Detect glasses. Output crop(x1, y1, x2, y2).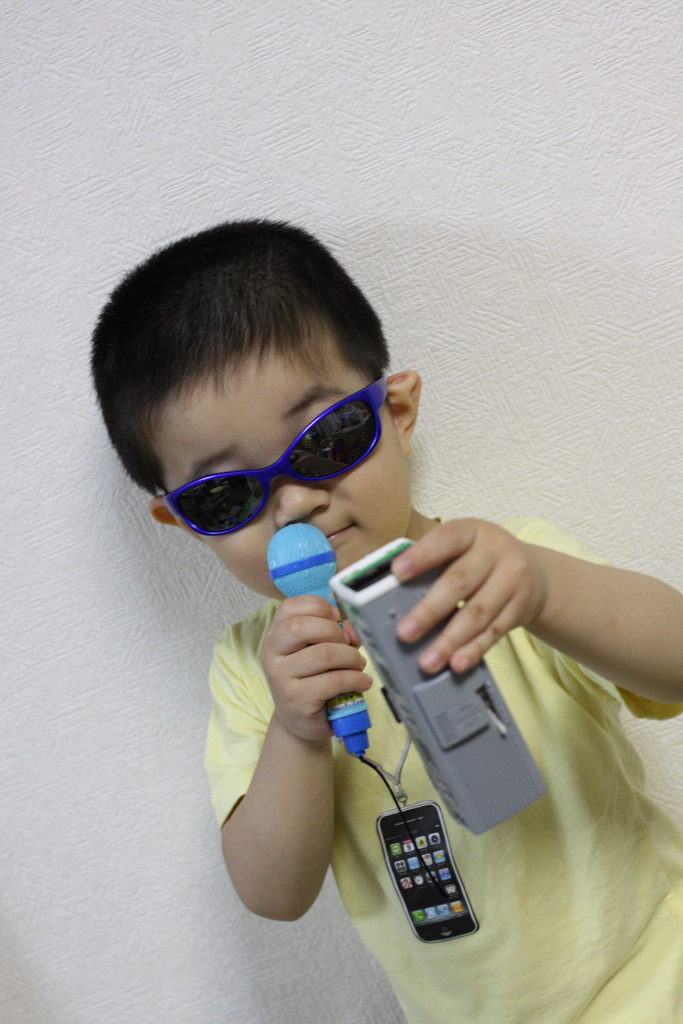
crop(152, 375, 384, 538).
